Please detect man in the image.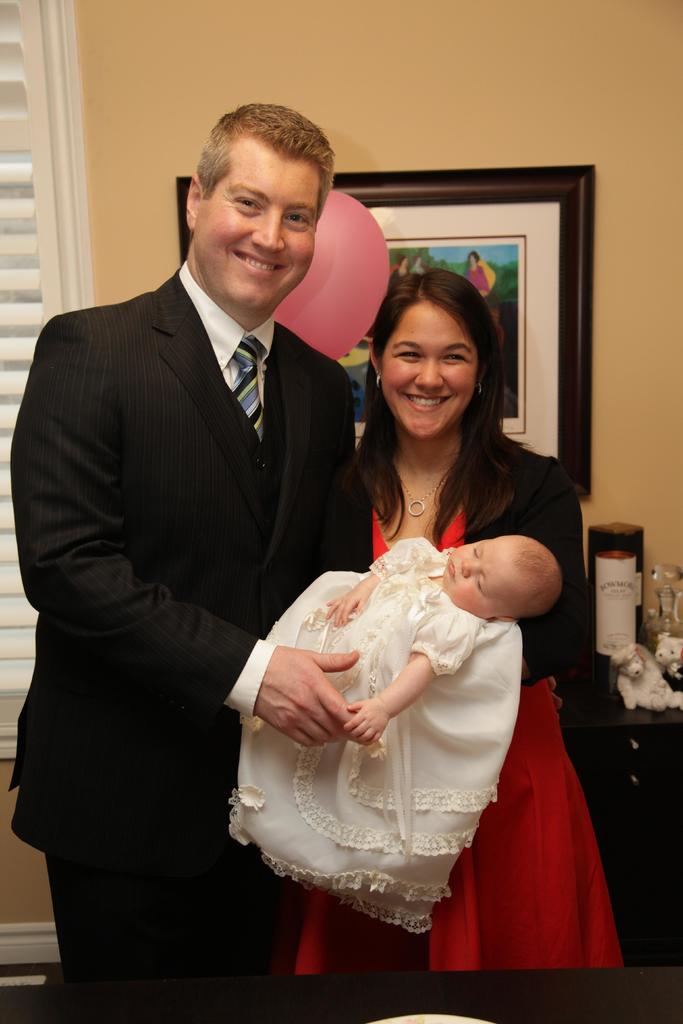
{"left": 28, "top": 110, "right": 388, "bottom": 970}.
